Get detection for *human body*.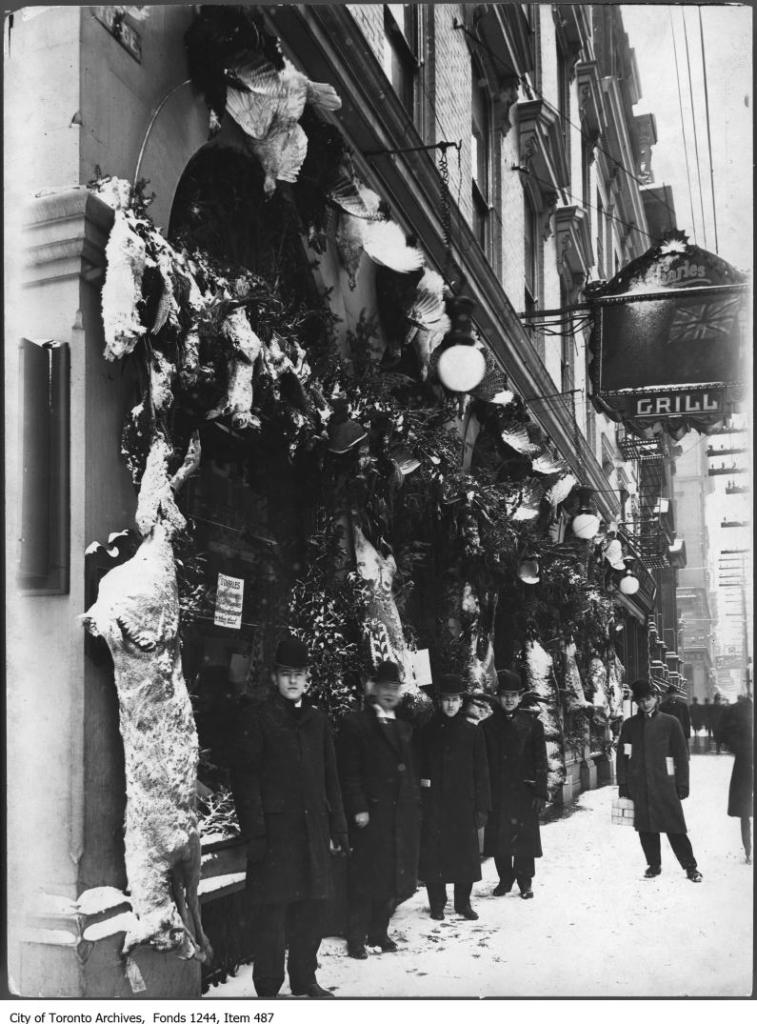
Detection: 233, 669, 355, 1002.
